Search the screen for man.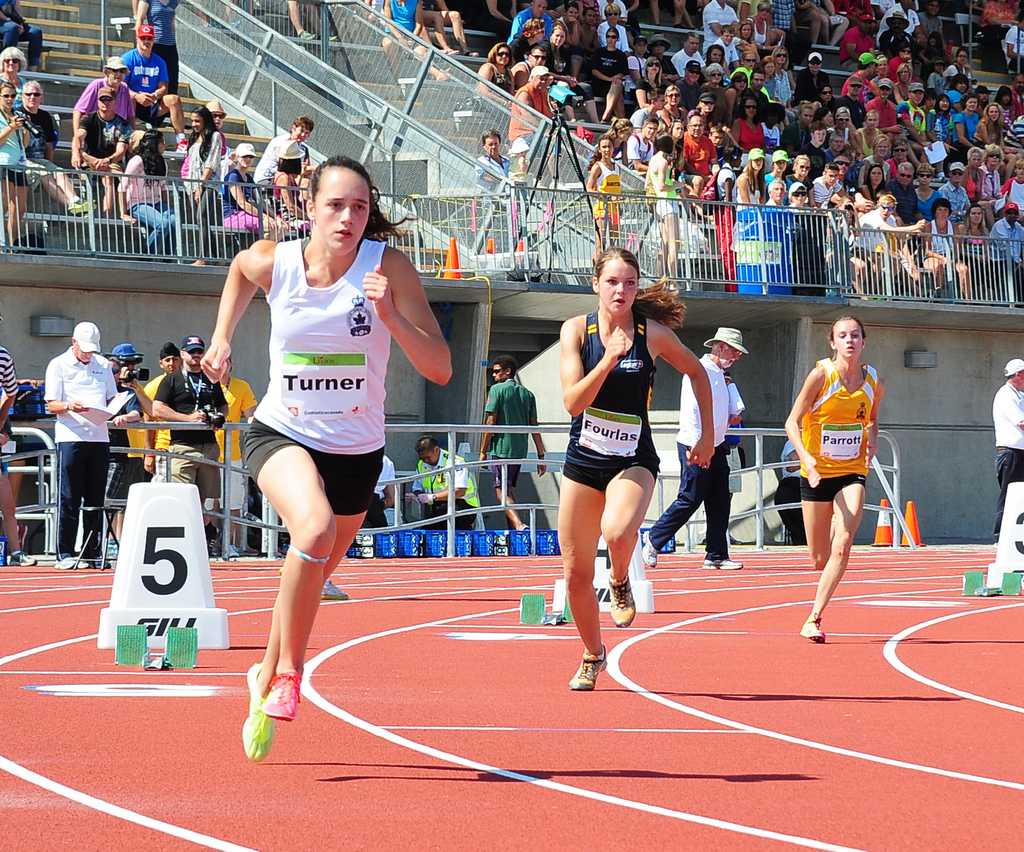
Found at box(120, 26, 190, 152).
